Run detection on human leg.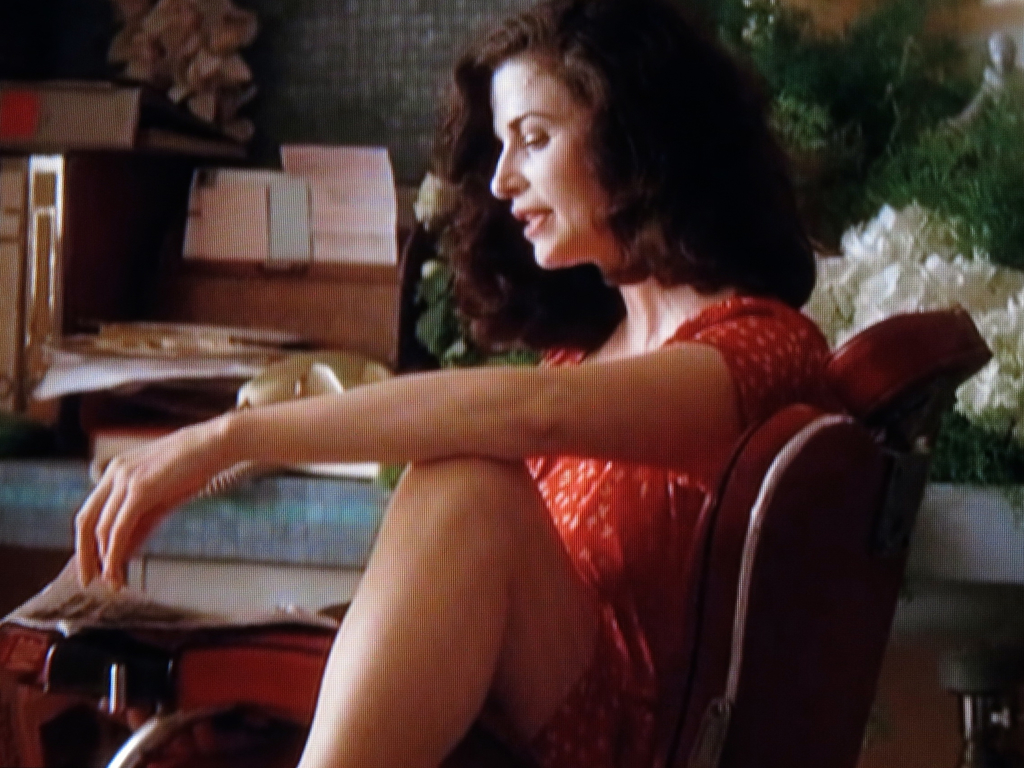
Result: [left=296, top=457, right=663, bottom=767].
